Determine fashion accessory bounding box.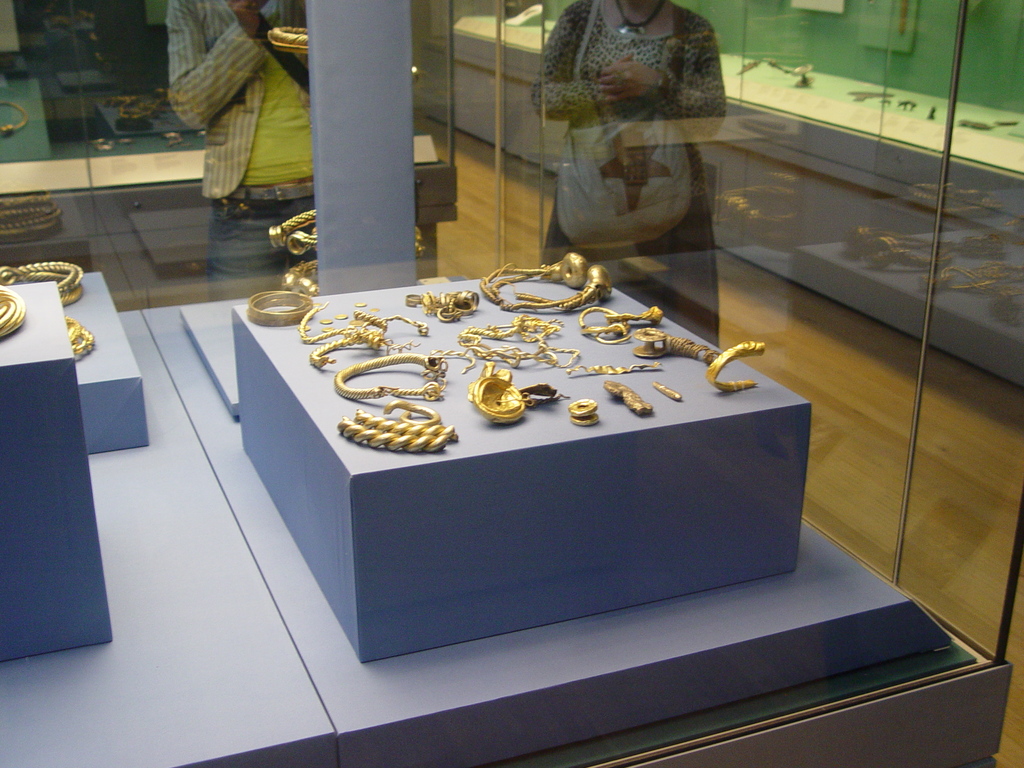
Determined: crop(232, 182, 316, 200).
